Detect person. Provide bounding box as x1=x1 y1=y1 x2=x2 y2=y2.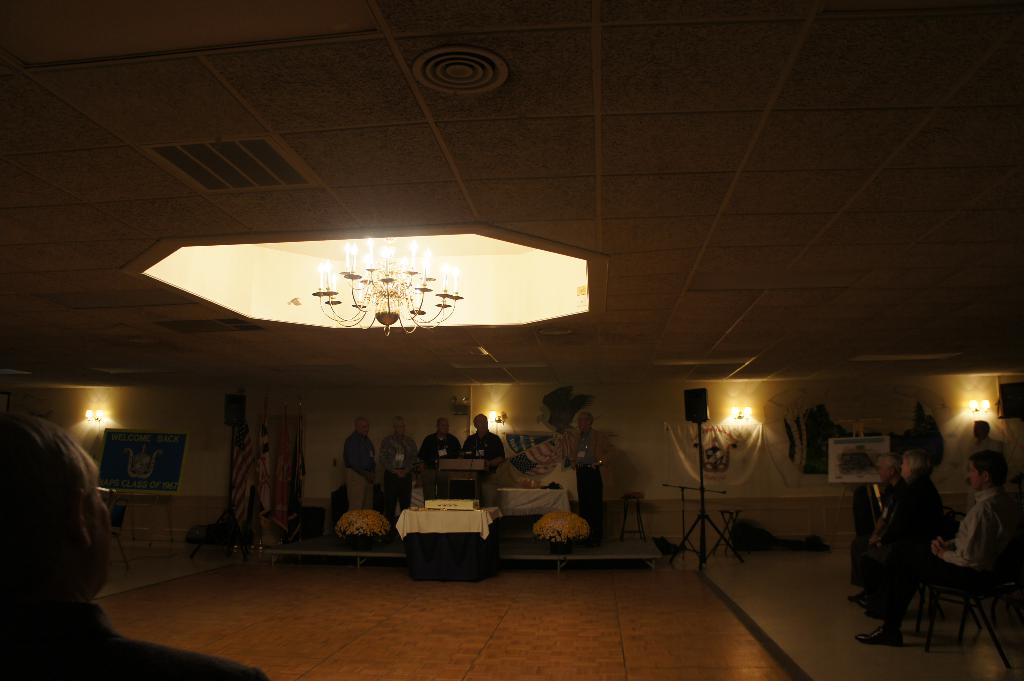
x1=0 y1=412 x2=264 y2=680.
